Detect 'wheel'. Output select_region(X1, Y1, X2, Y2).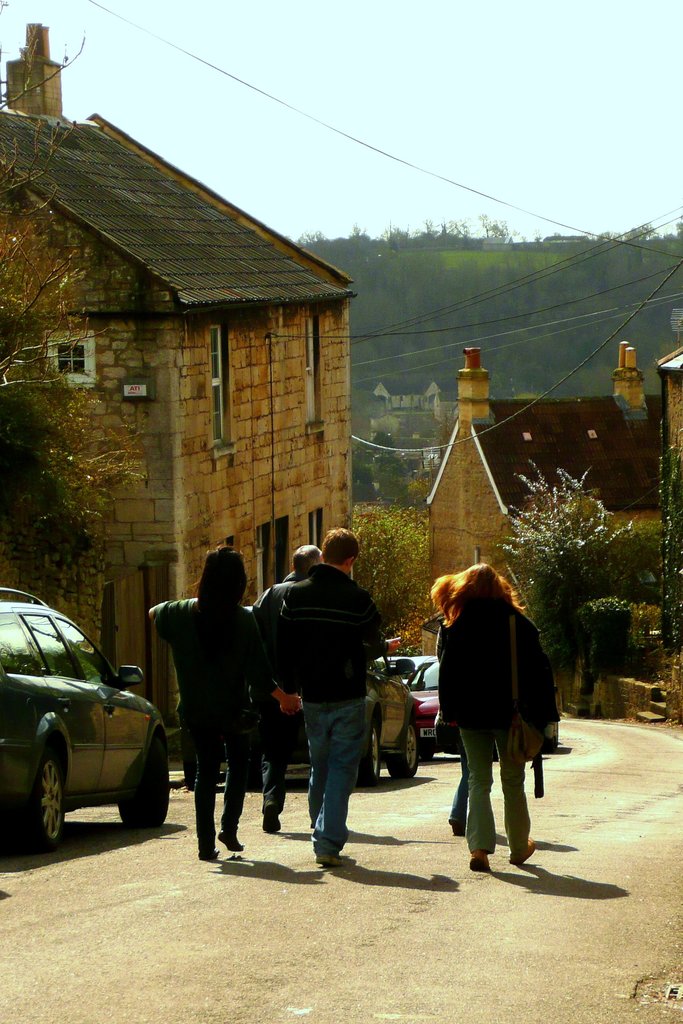
select_region(117, 729, 169, 832).
